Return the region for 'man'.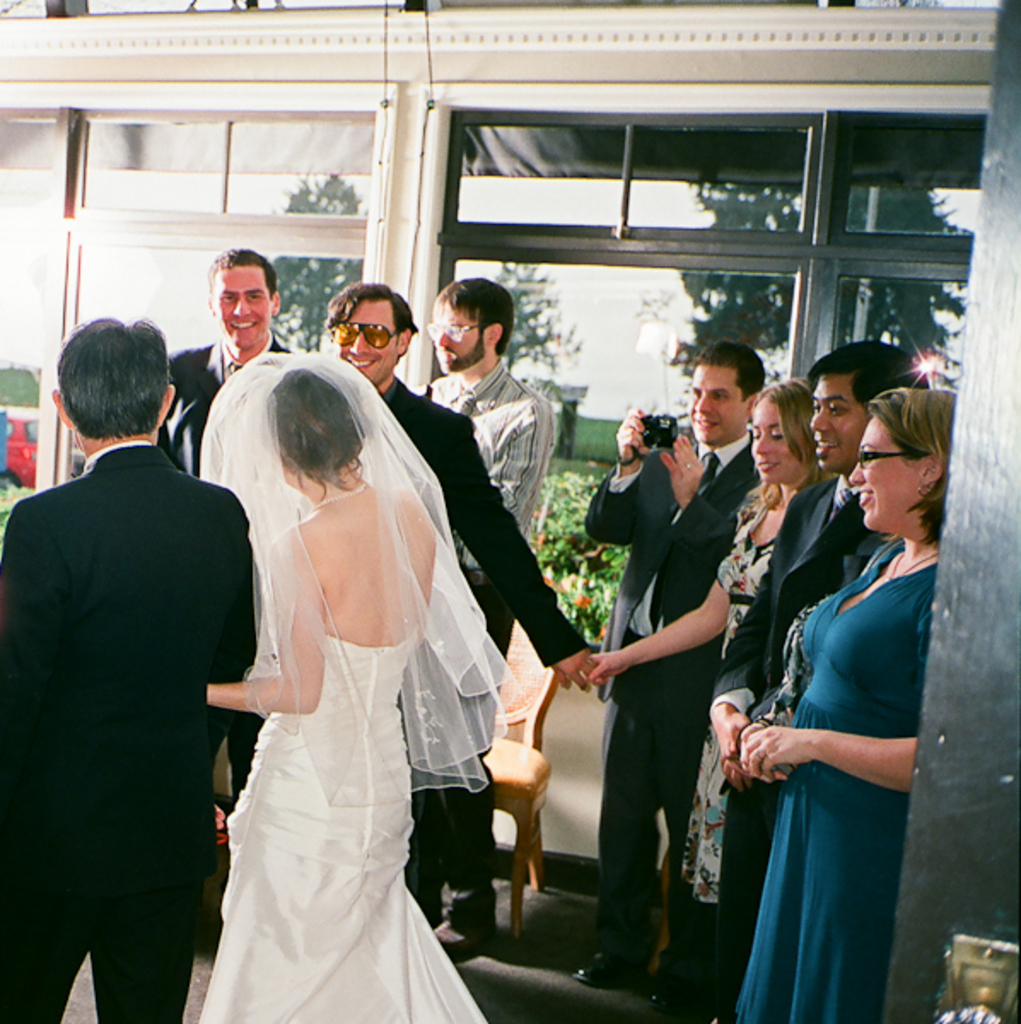
(582, 338, 770, 985).
